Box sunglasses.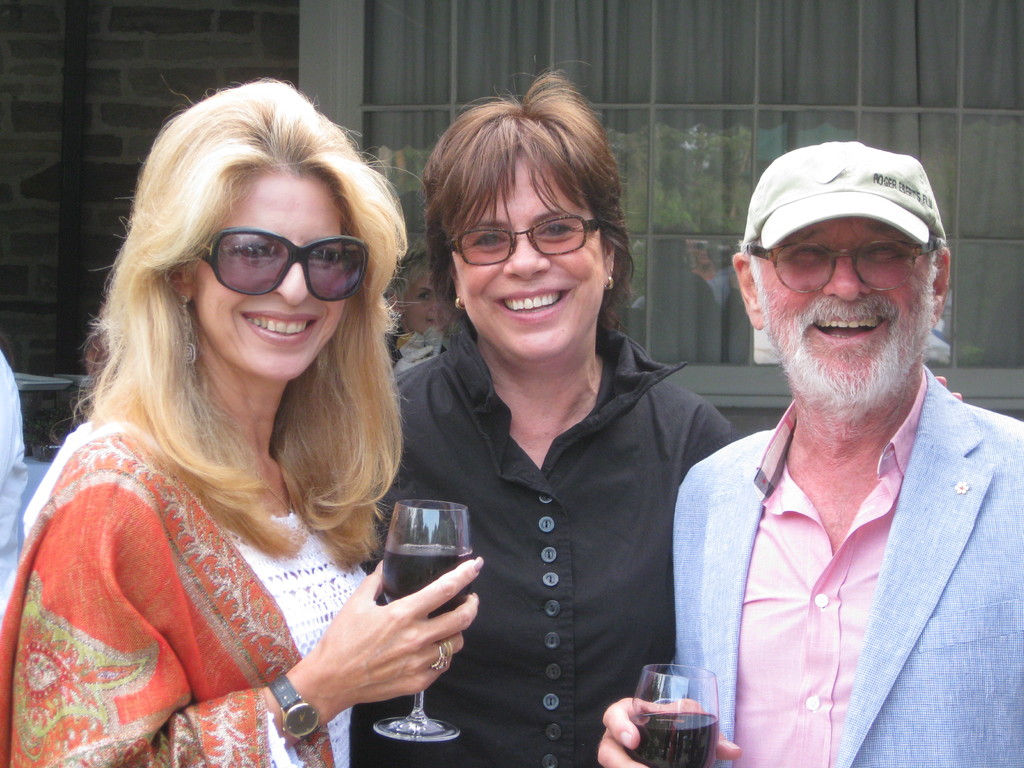
(198,228,367,303).
